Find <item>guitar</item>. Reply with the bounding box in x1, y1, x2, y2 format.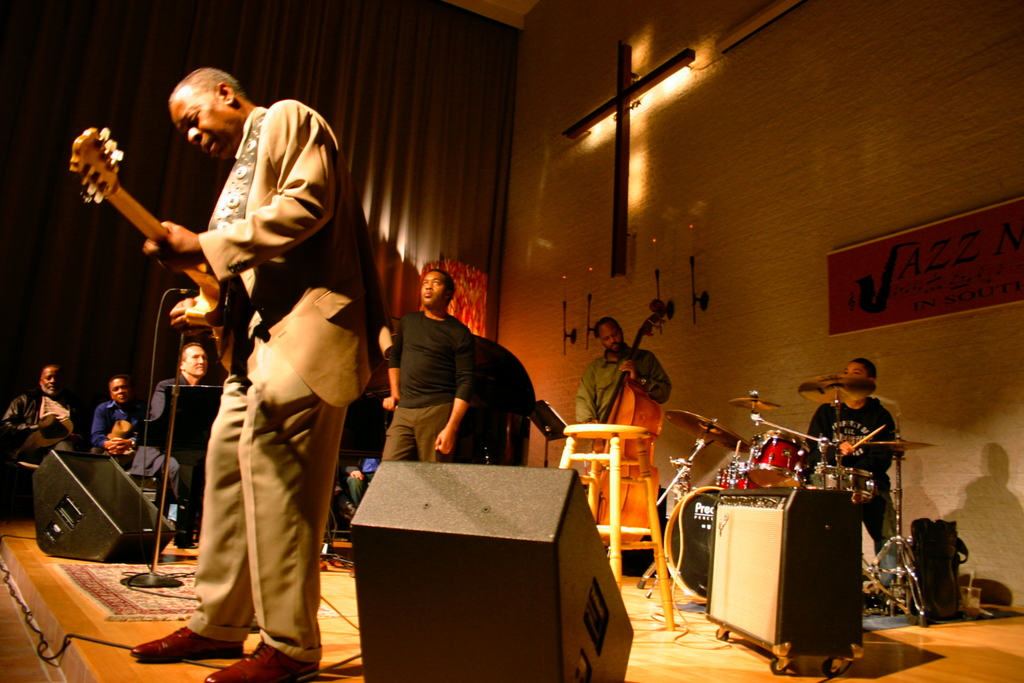
62, 111, 250, 371.
